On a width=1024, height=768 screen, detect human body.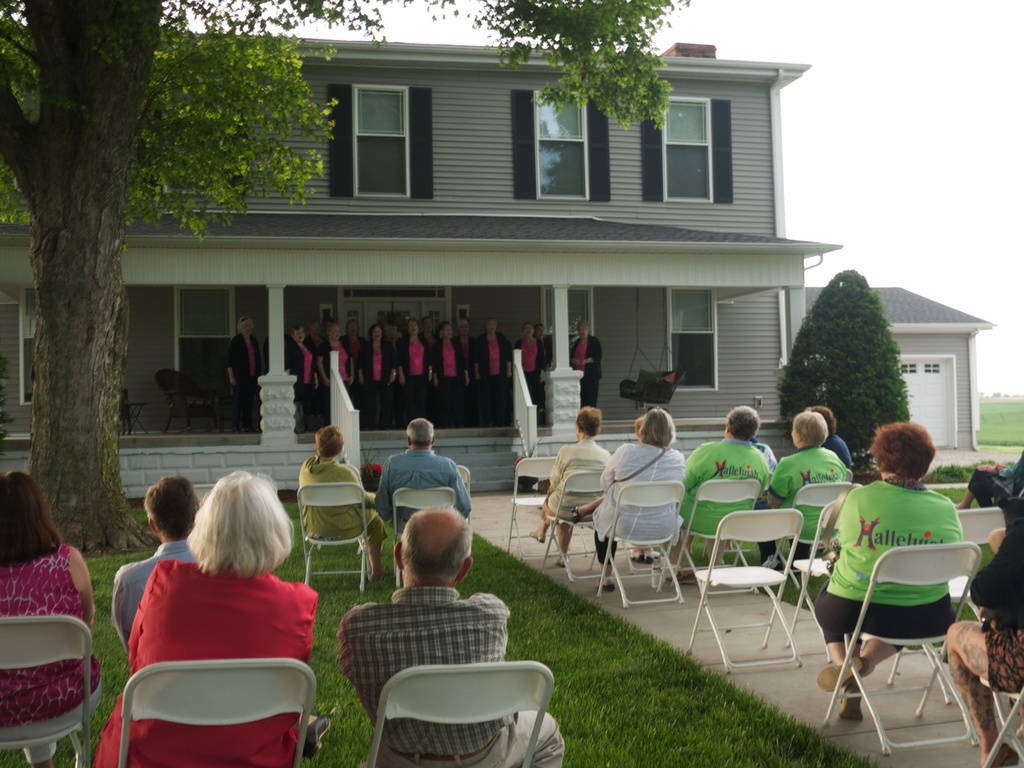
bbox(418, 312, 436, 358).
